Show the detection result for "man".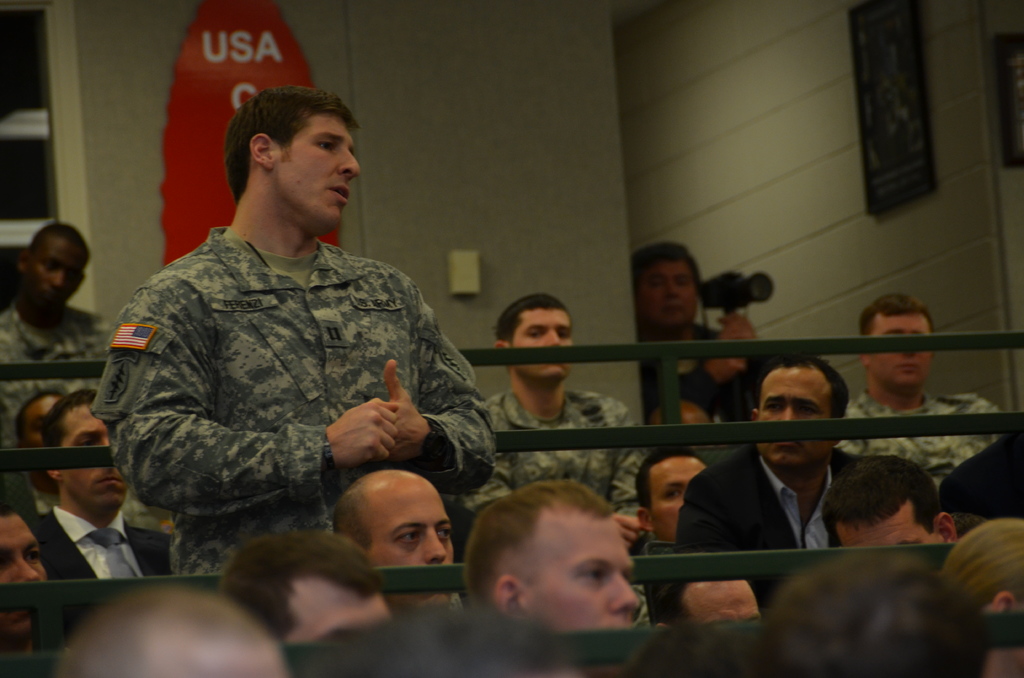
l=95, t=87, r=499, b=576.
